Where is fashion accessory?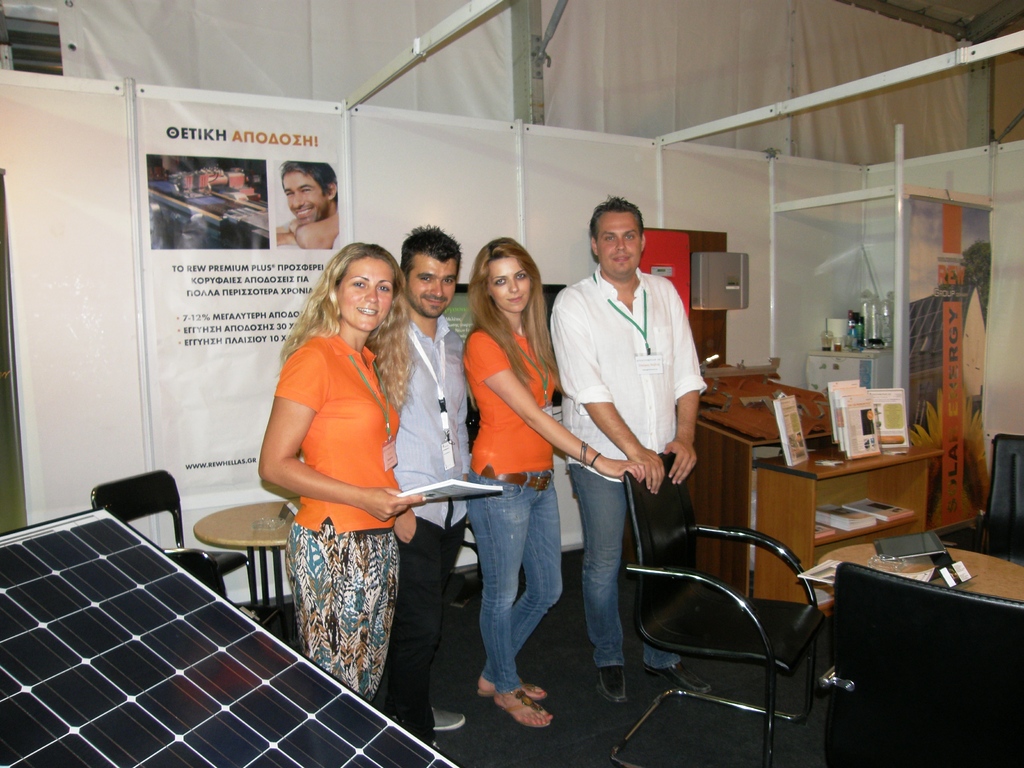
select_region(597, 662, 628, 702).
